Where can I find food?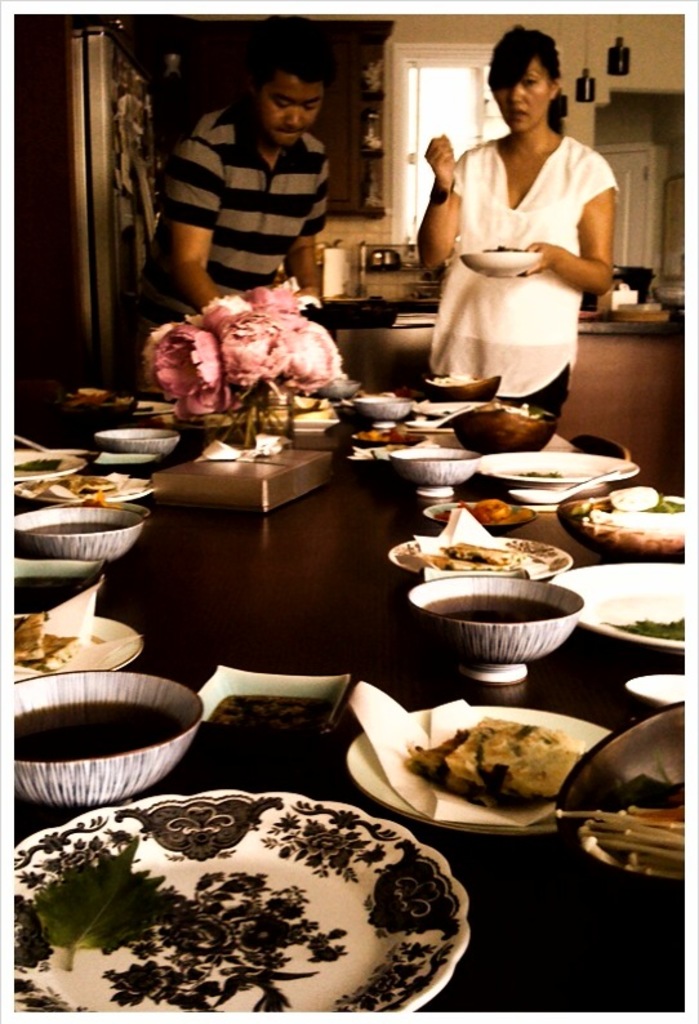
You can find it at x1=351 y1=422 x2=419 y2=441.
